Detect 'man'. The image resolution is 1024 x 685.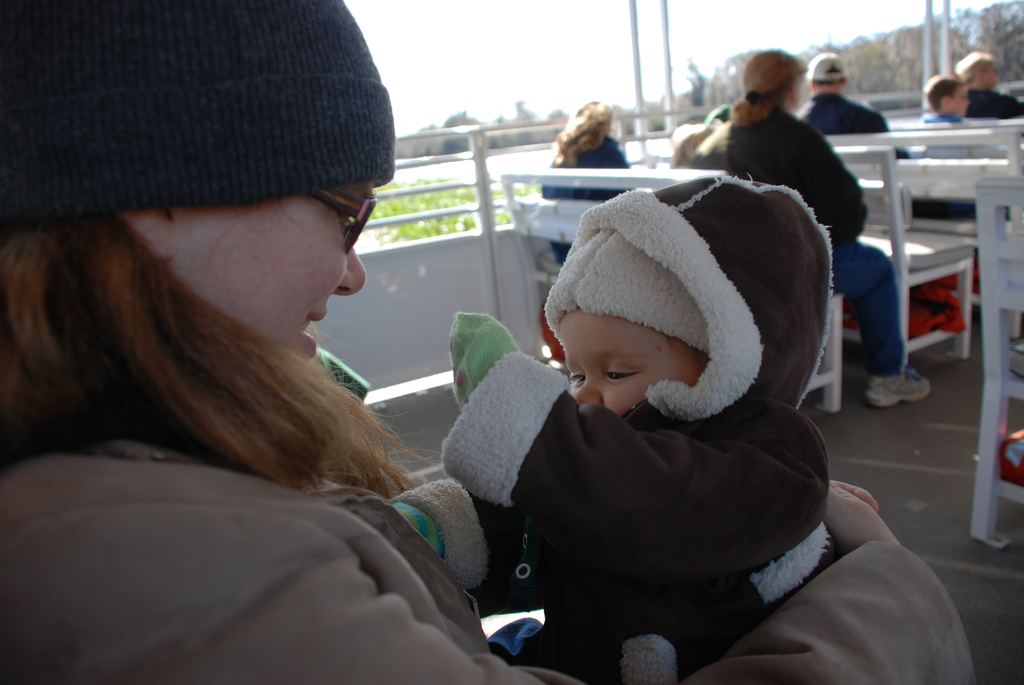
Rect(911, 72, 1008, 219).
